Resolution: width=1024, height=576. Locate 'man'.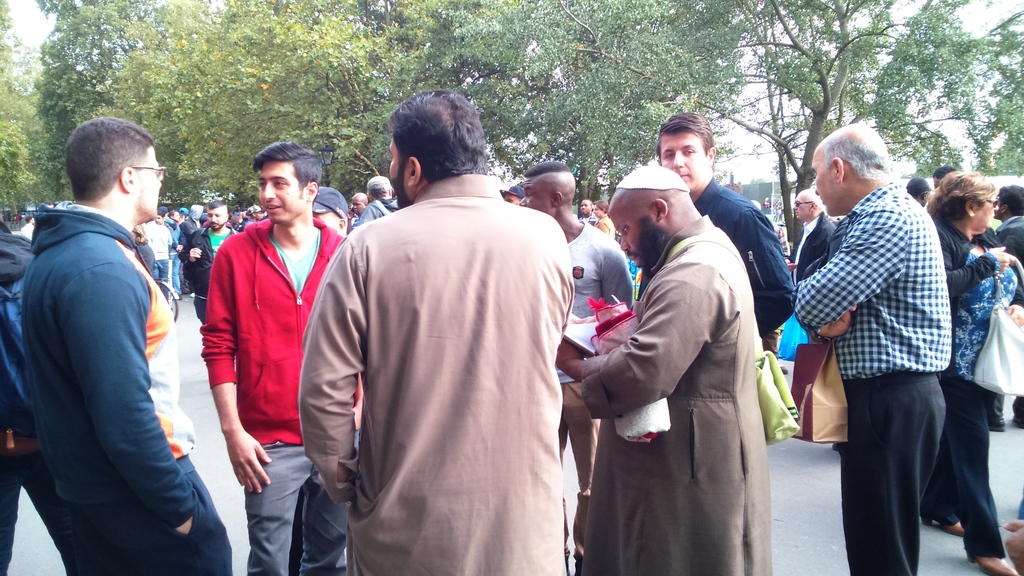
<box>308,184,350,235</box>.
